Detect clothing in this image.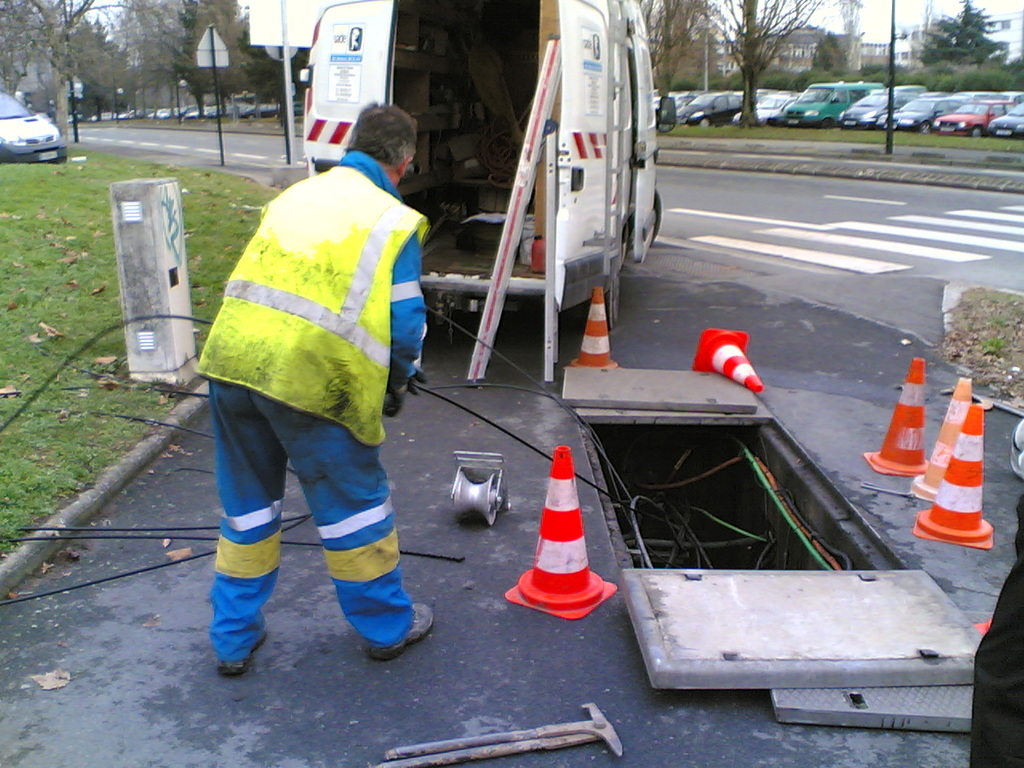
Detection: x1=174 y1=149 x2=396 y2=612.
